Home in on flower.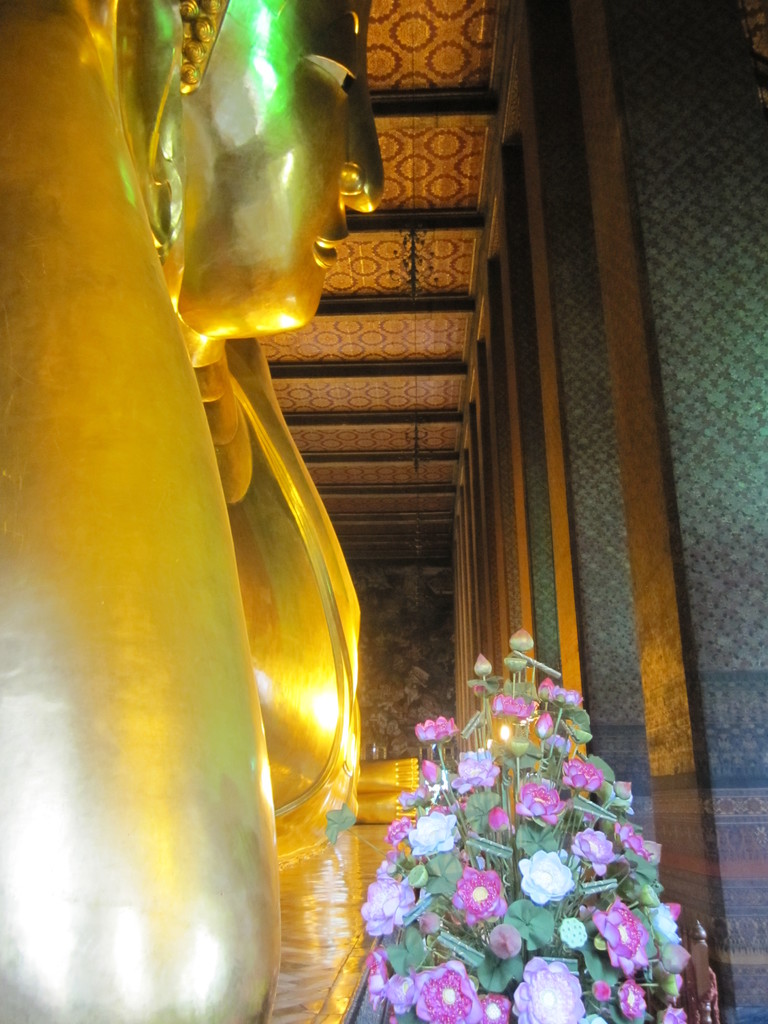
Homed in at pyautogui.locateOnScreen(458, 749, 506, 790).
